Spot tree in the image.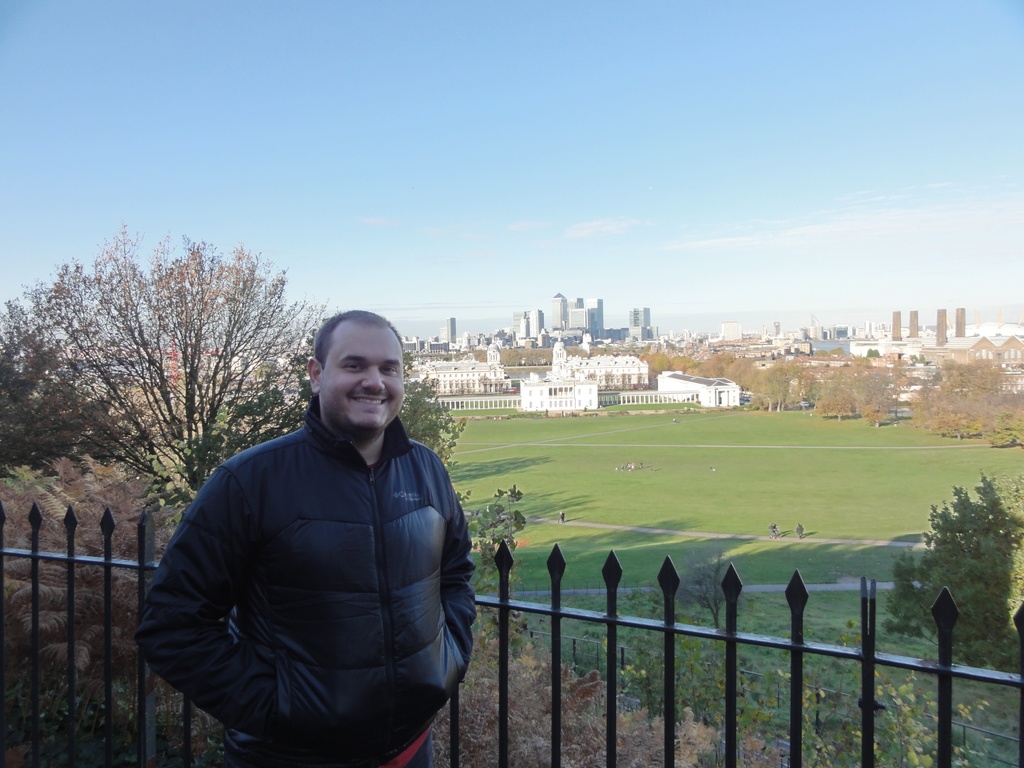
tree found at 892,474,1023,669.
